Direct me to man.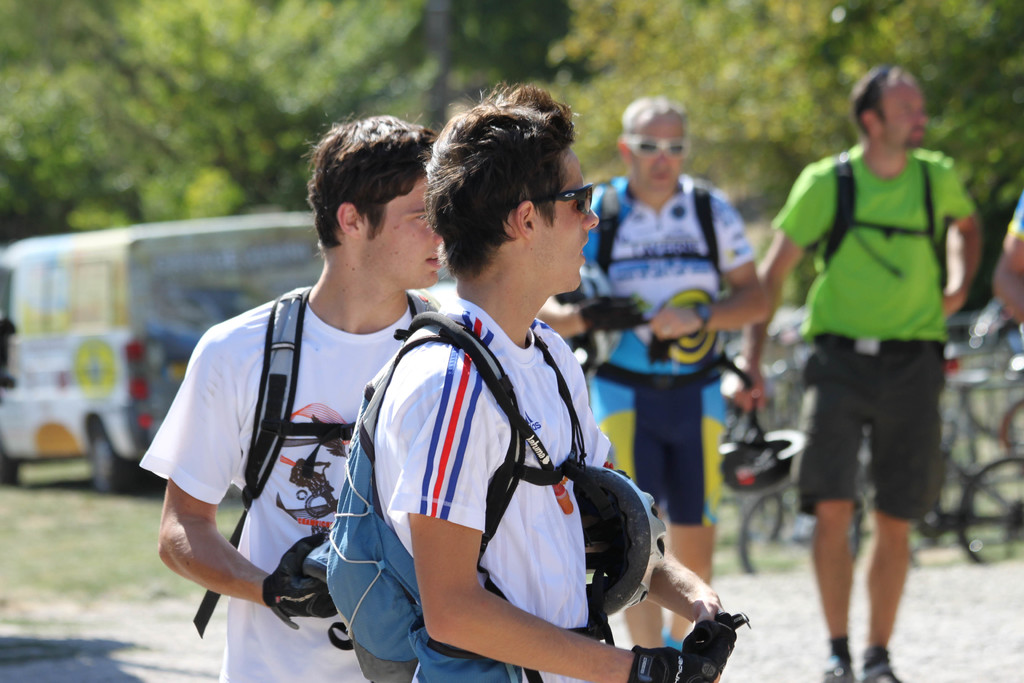
Direction: bbox(767, 79, 988, 638).
